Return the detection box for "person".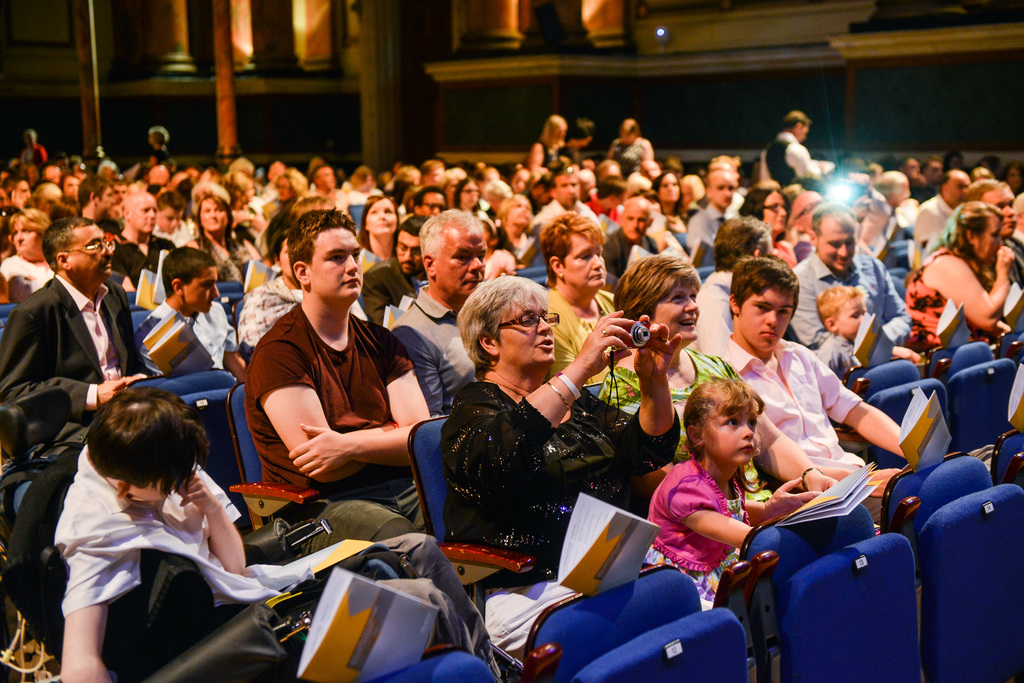
61 179 81 212.
